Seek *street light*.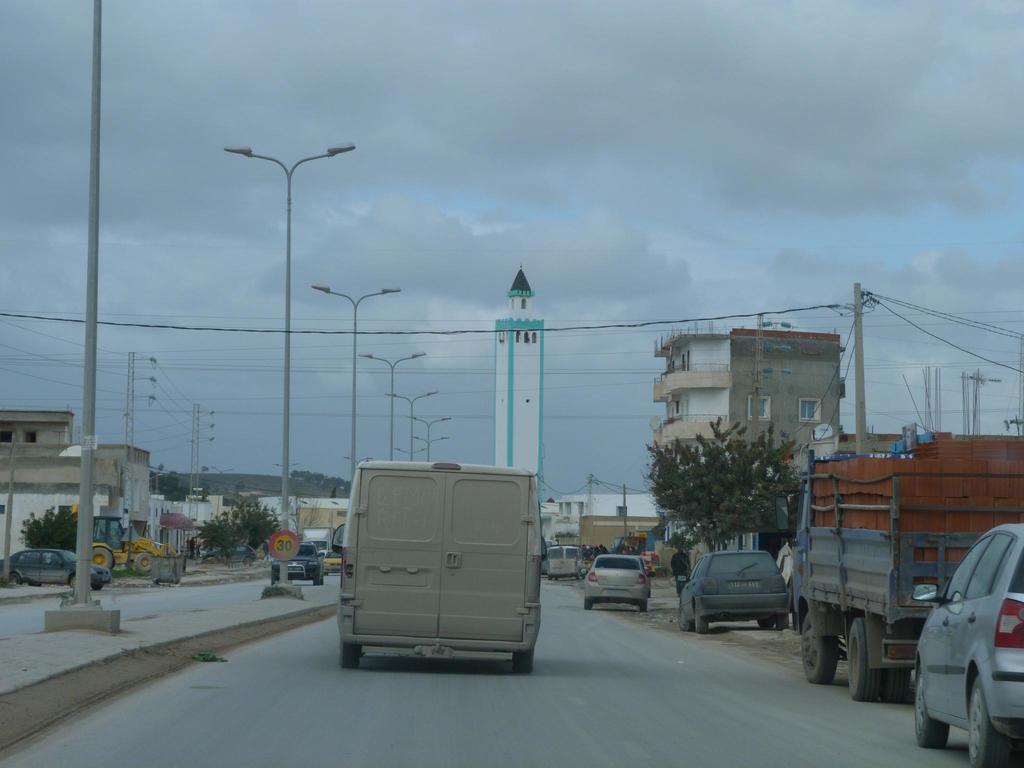
409,436,450,456.
